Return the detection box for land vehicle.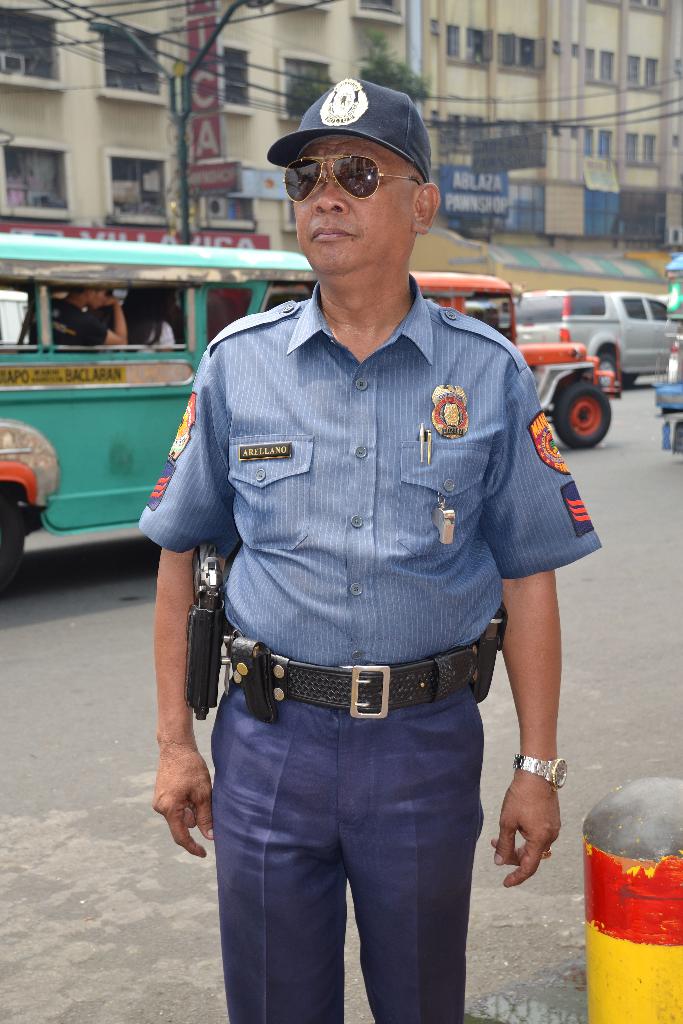
detection(412, 273, 622, 447).
